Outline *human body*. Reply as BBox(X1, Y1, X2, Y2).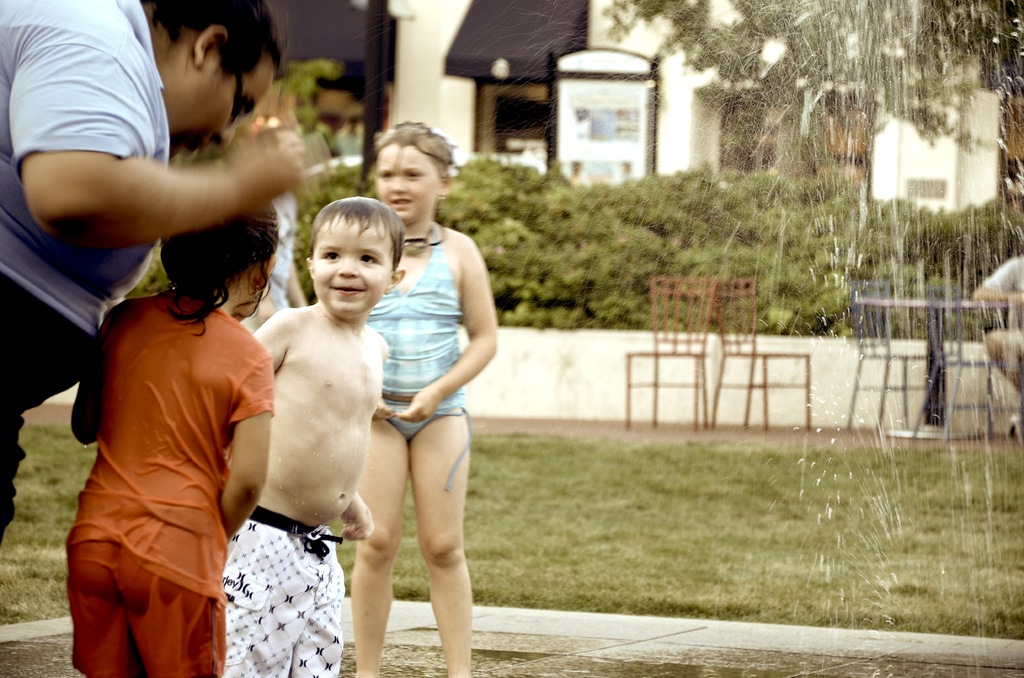
BBox(0, 0, 303, 540).
